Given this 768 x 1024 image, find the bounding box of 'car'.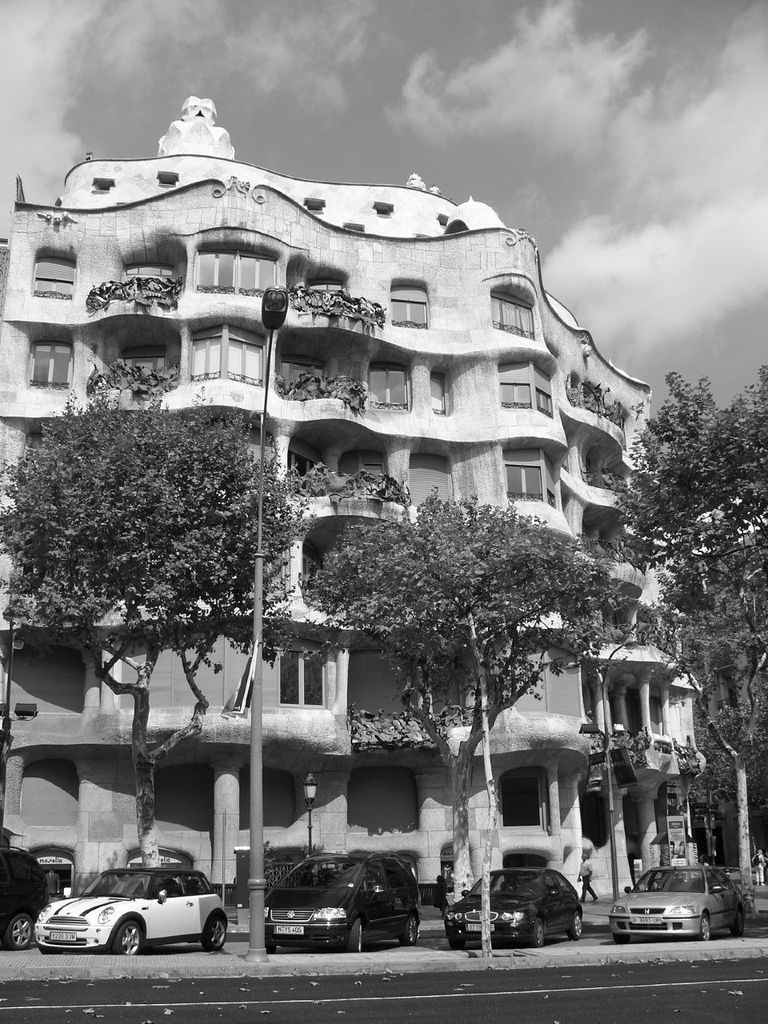
(x1=0, y1=846, x2=46, y2=954).
